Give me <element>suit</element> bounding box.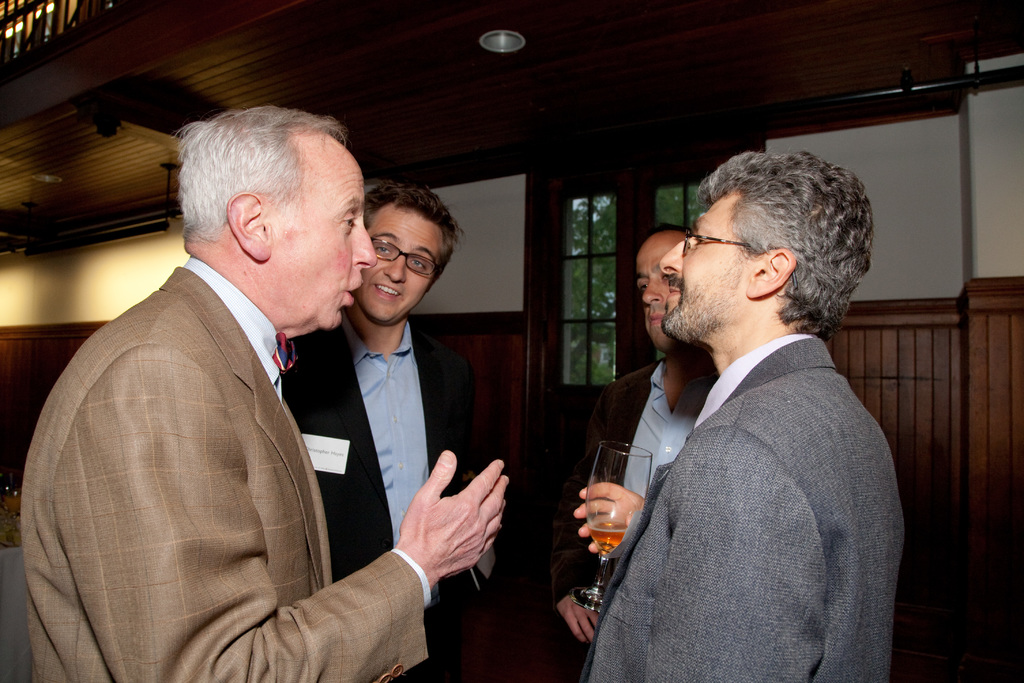
left=541, top=363, right=719, bottom=643.
